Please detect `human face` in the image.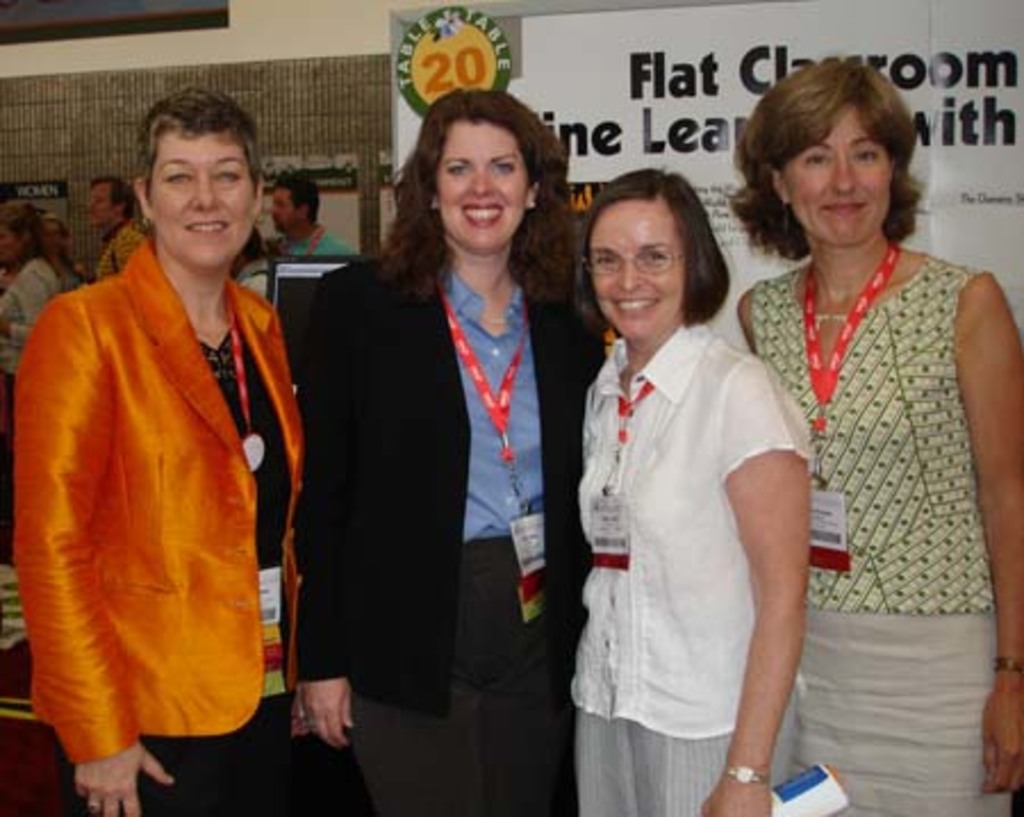
(x1=783, y1=105, x2=892, y2=246).
